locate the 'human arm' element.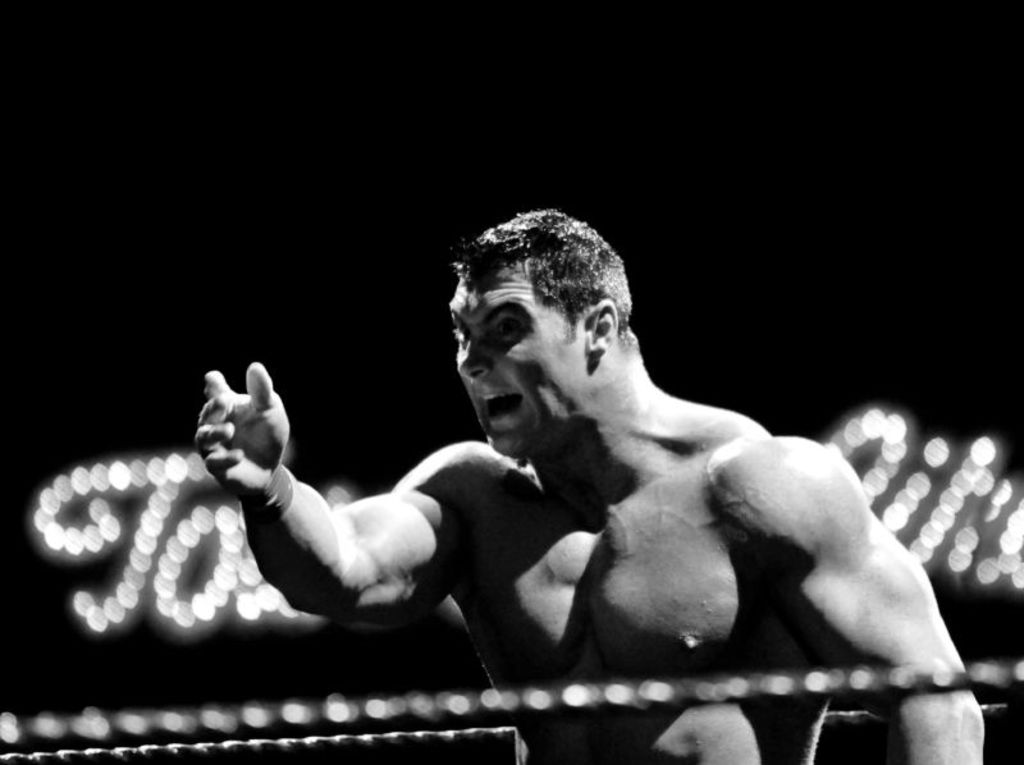
Element bbox: pyautogui.locateOnScreen(701, 439, 975, 764).
